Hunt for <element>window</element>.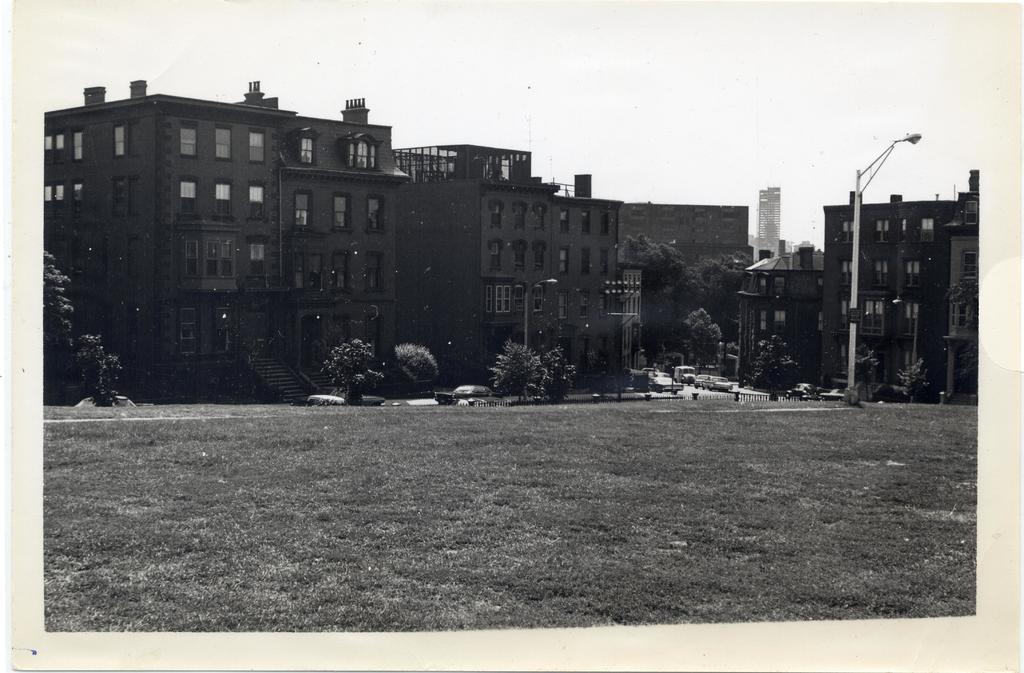
Hunted down at bbox(182, 309, 200, 358).
